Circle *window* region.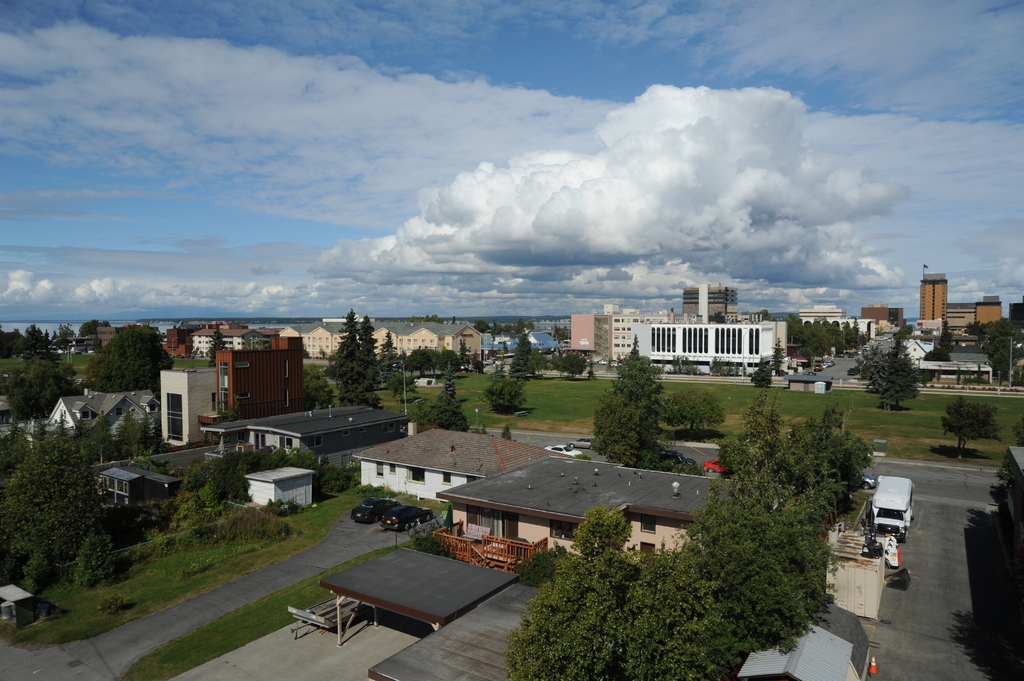
Region: locate(388, 464, 397, 470).
